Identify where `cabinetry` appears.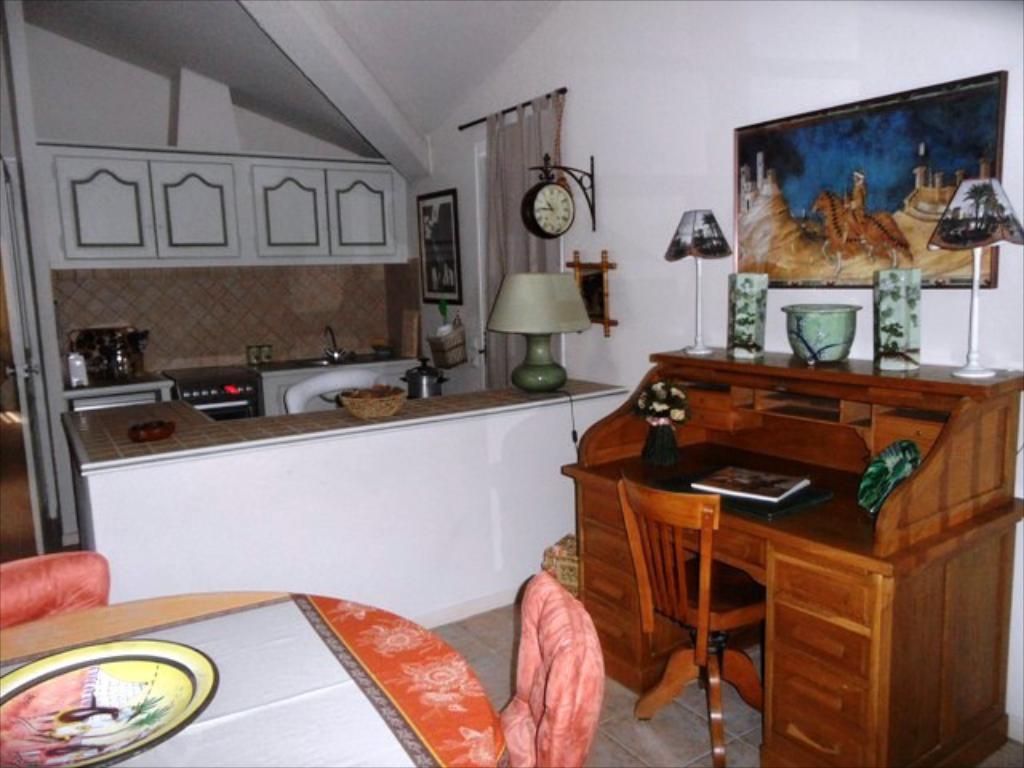
Appears at 61,389,616,626.
